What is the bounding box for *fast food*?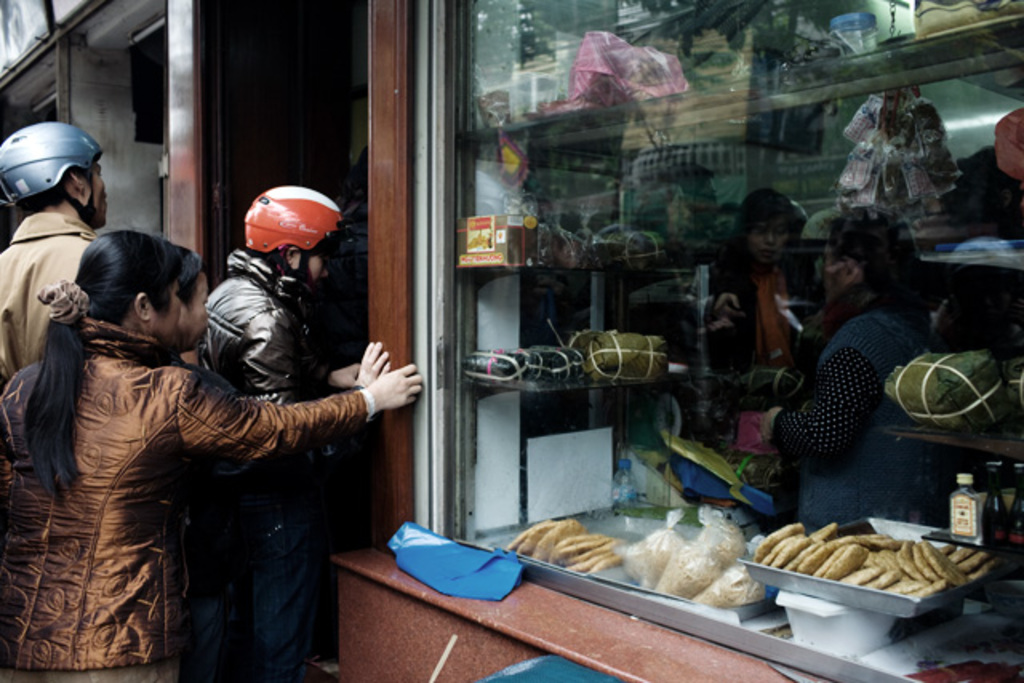
Rect(746, 526, 986, 589).
